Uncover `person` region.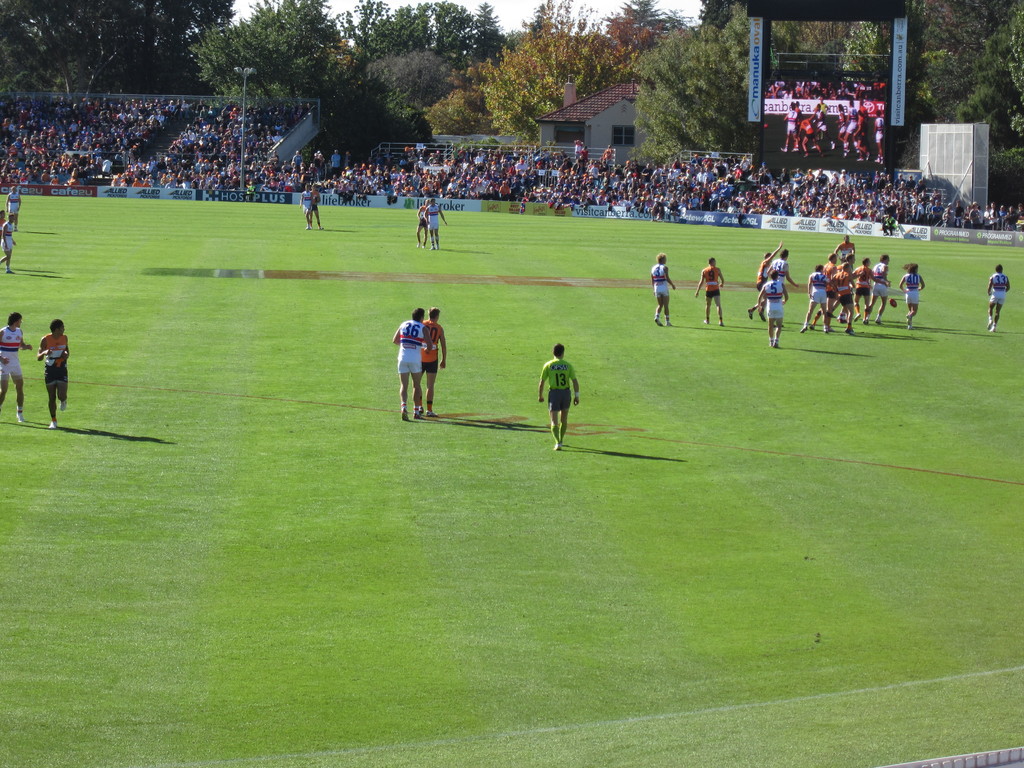
Uncovered: select_region(797, 262, 829, 334).
